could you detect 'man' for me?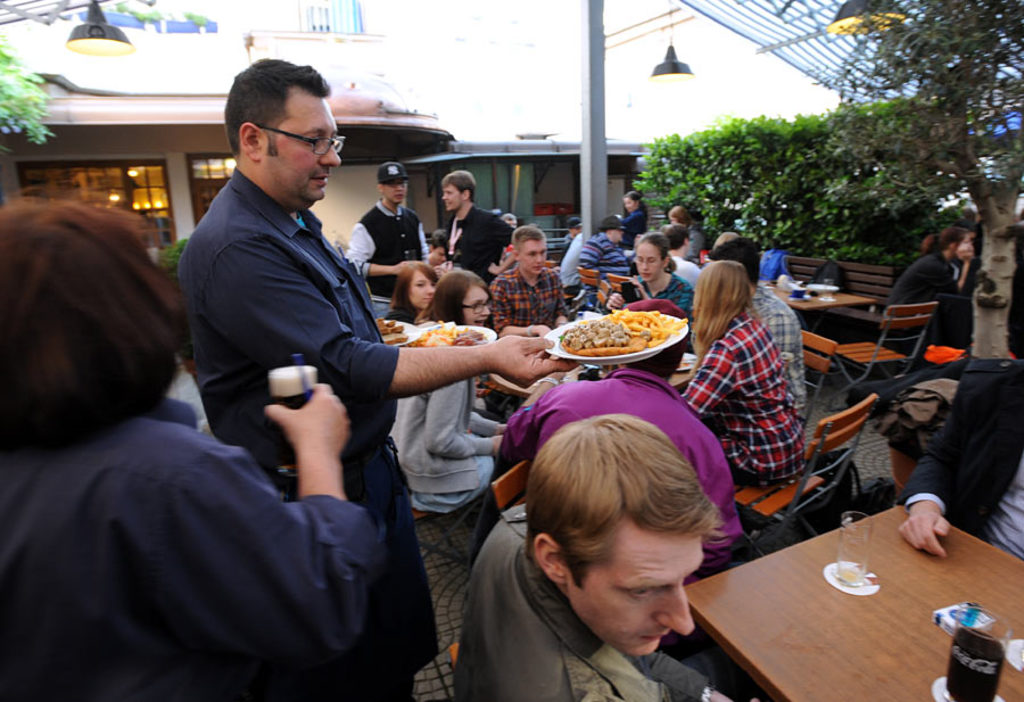
Detection result: Rect(182, 57, 581, 701).
